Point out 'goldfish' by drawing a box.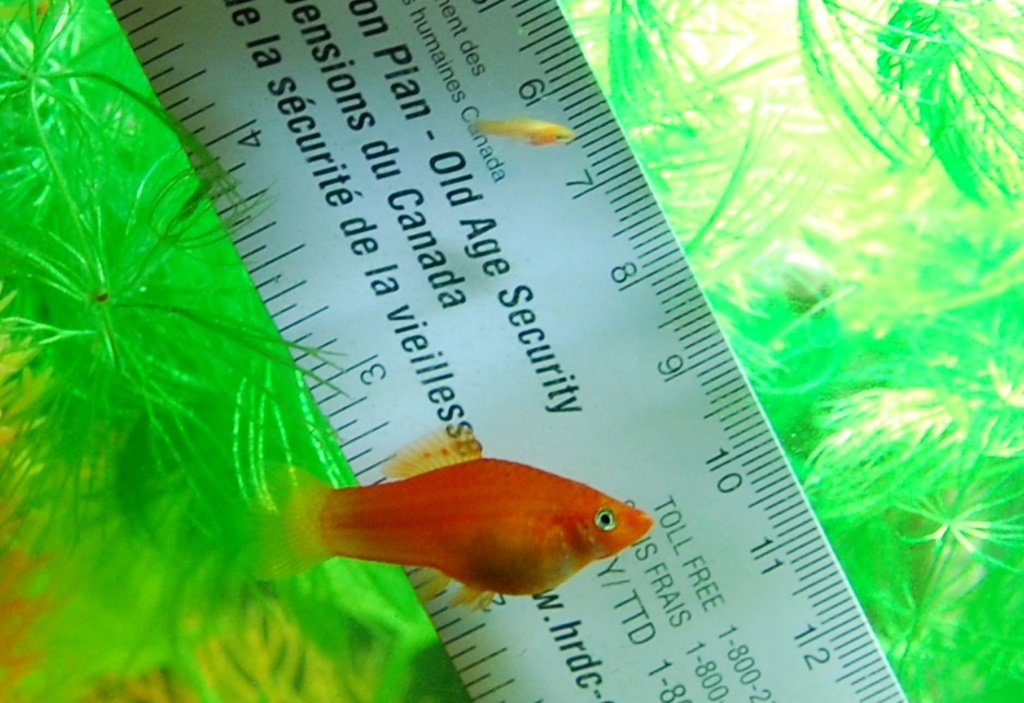
472,117,573,143.
